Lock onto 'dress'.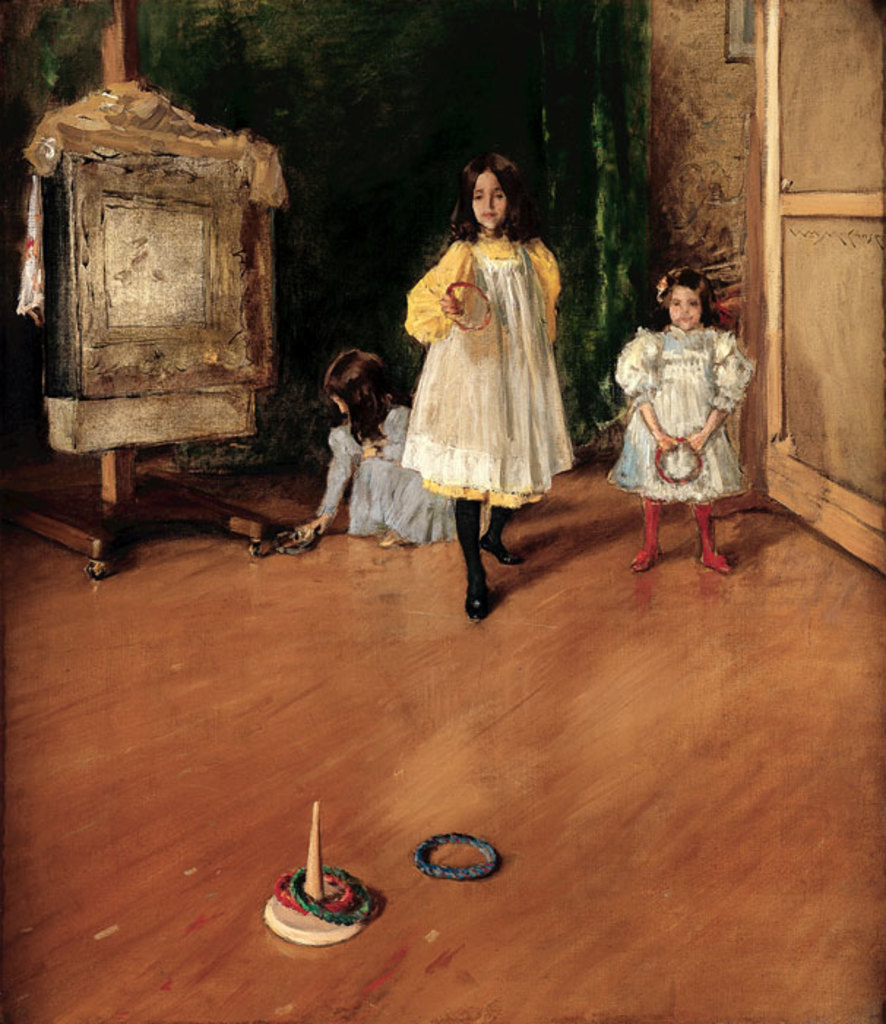
Locked: [left=401, top=237, right=561, bottom=509].
